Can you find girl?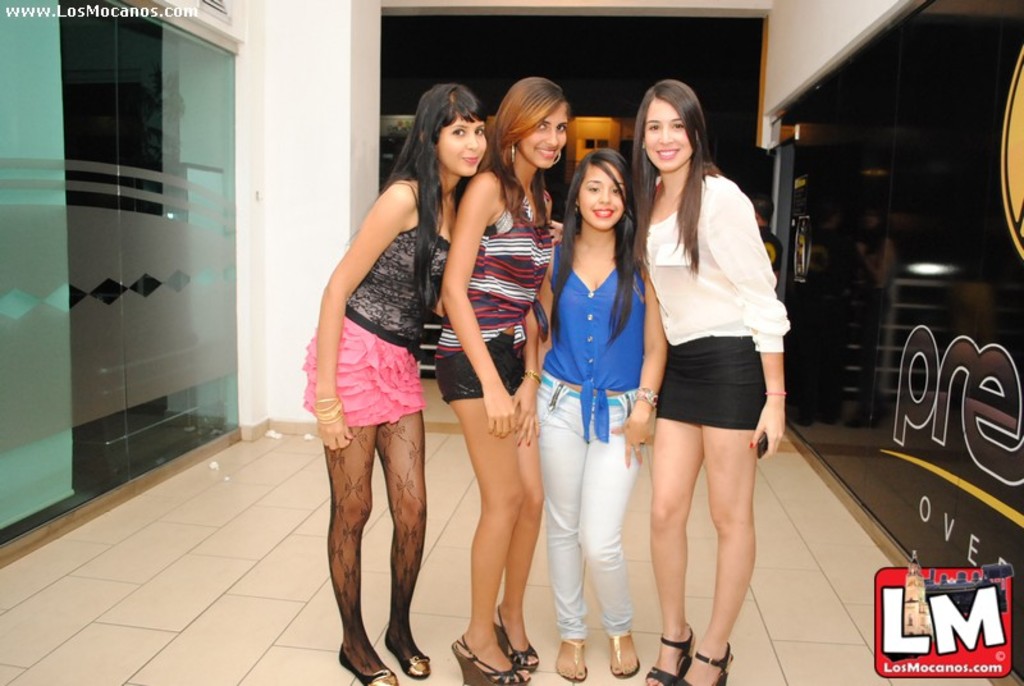
Yes, bounding box: 303,78,485,685.
